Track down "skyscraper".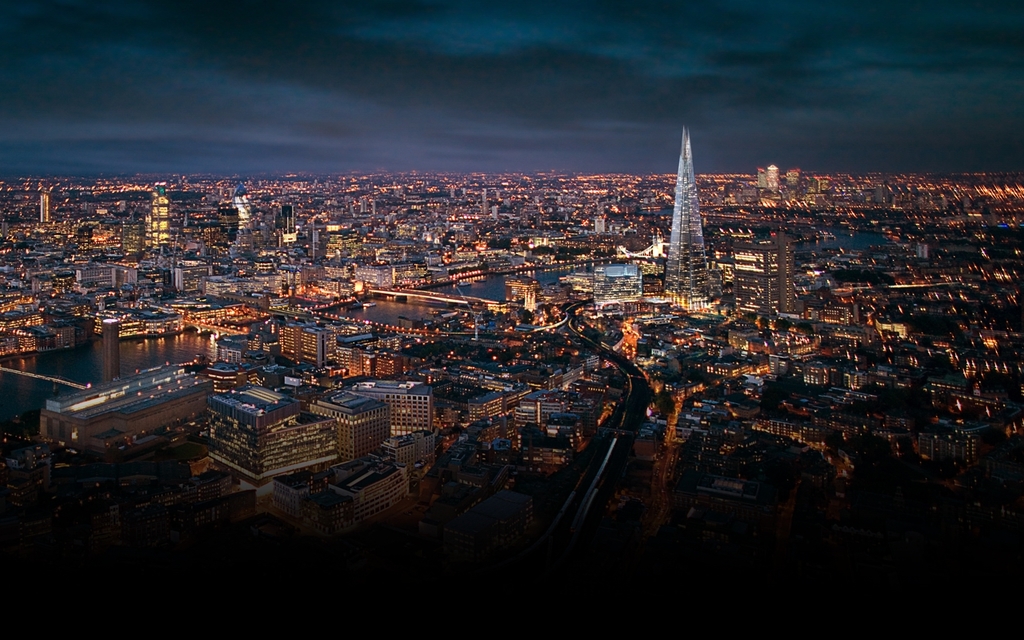
Tracked to <region>806, 355, 824, 392</region>.
